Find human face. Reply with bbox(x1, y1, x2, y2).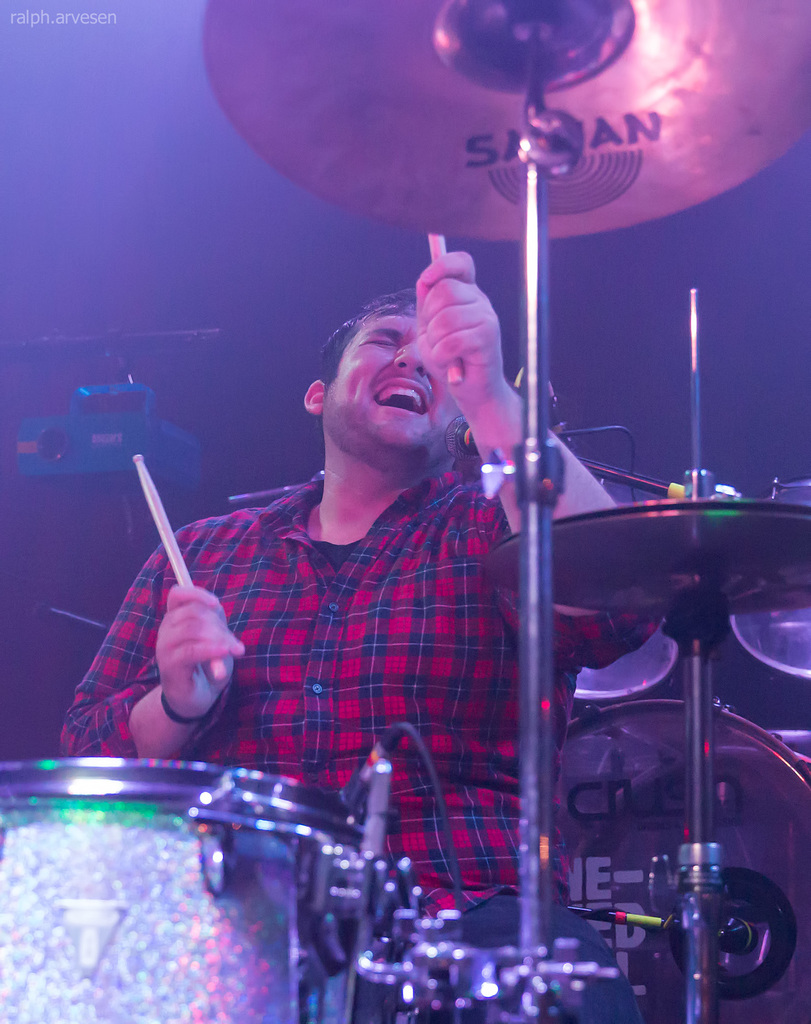
bbox(324, 314, 459, 449).
